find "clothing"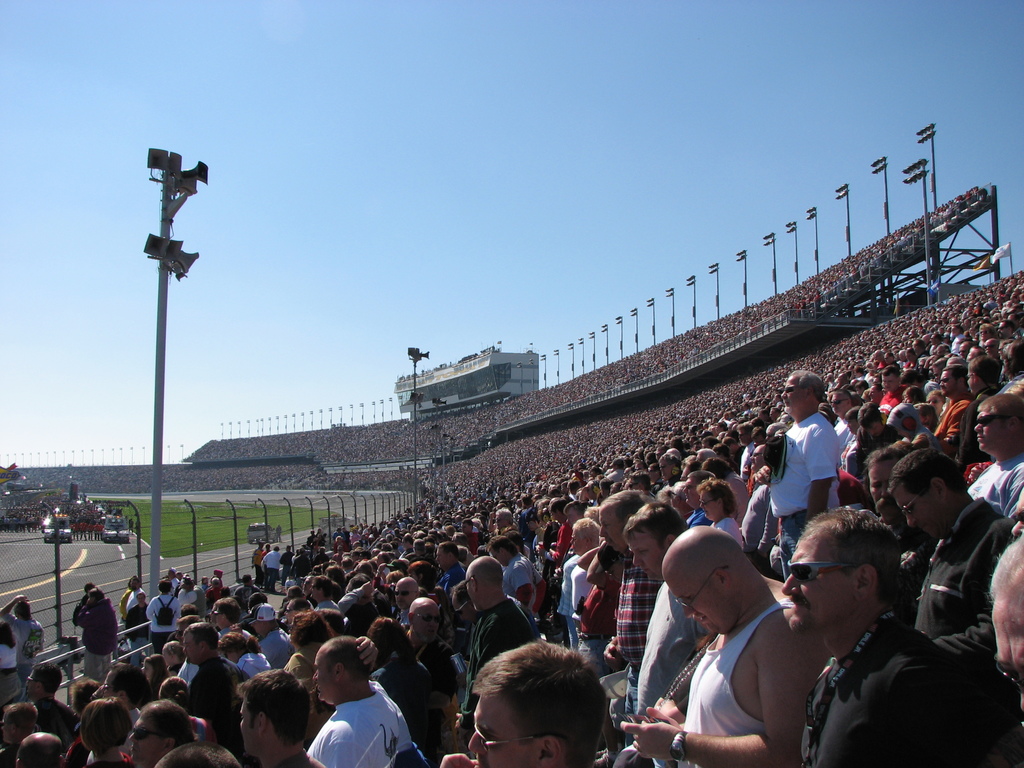
<region>833, 416, 856, 458</region>
